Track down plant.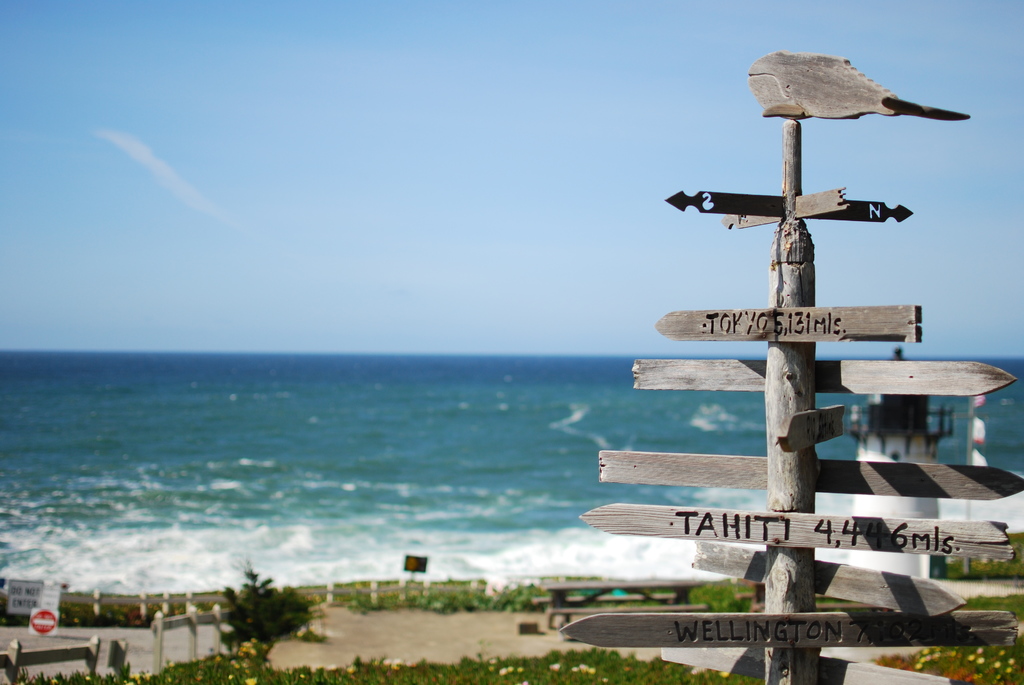
Tracked to bbox(870, 579, 1023, 684).
